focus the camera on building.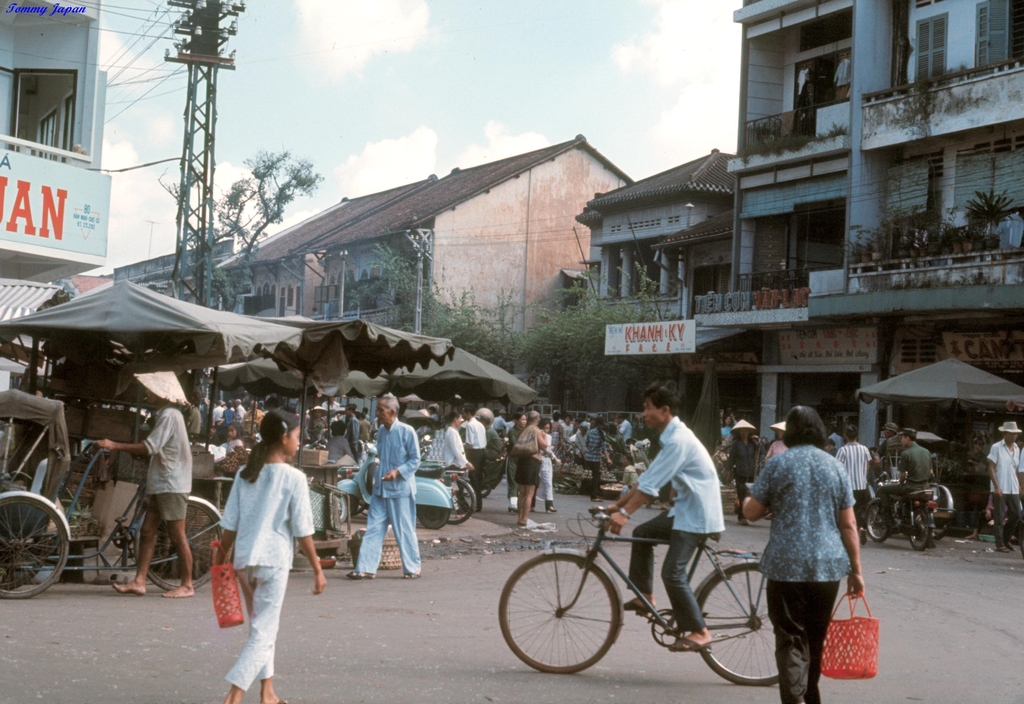
Focus region: [214, 130, 634, 382].
